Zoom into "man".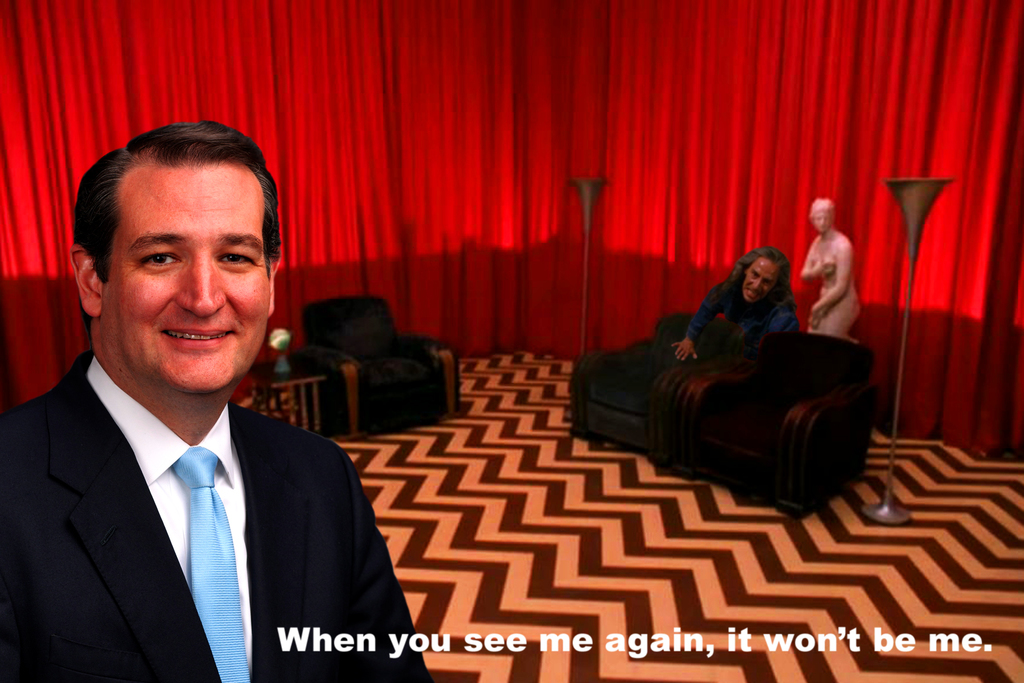
Zoom target: (x1=643, y1=246, x2=796, y2=467).
